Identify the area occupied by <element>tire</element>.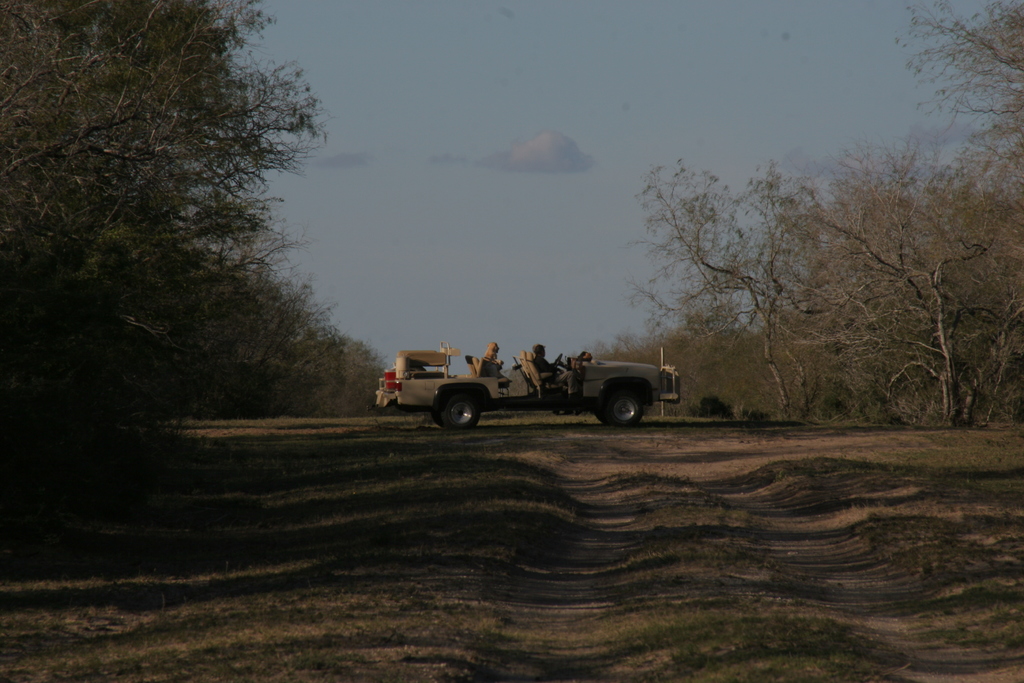
Area: {"x1": 593, "y1": 376, "x2": 662, "y2": 432}.
